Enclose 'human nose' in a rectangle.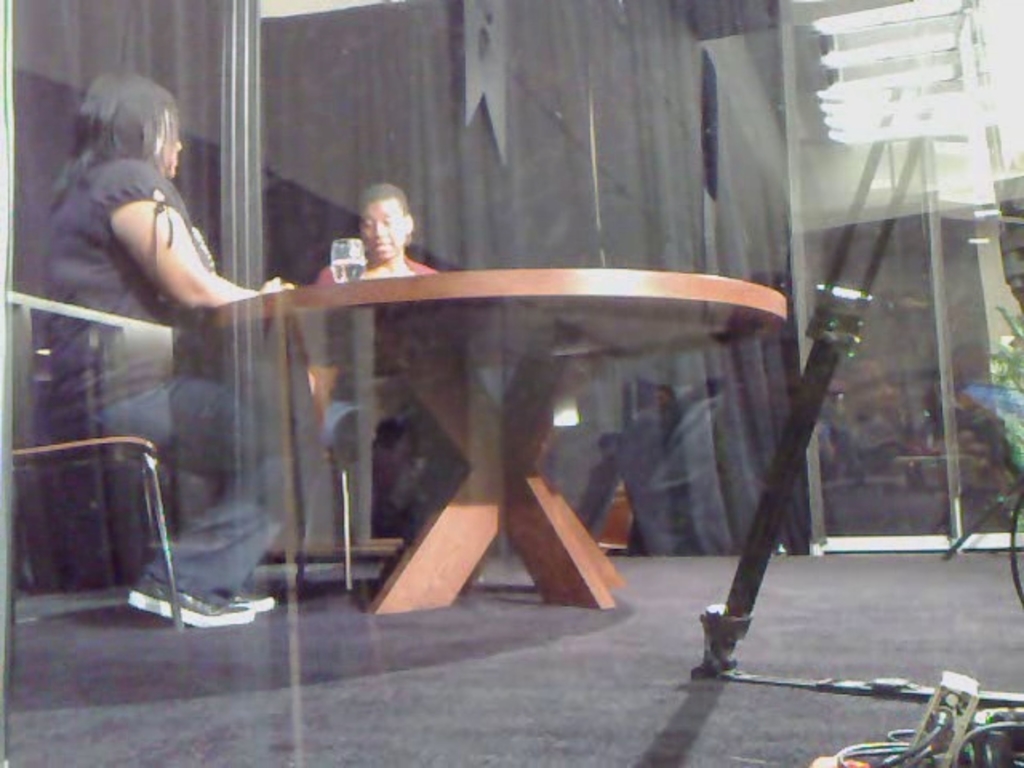
[left=174, top=138, right=184, bottom=152].
